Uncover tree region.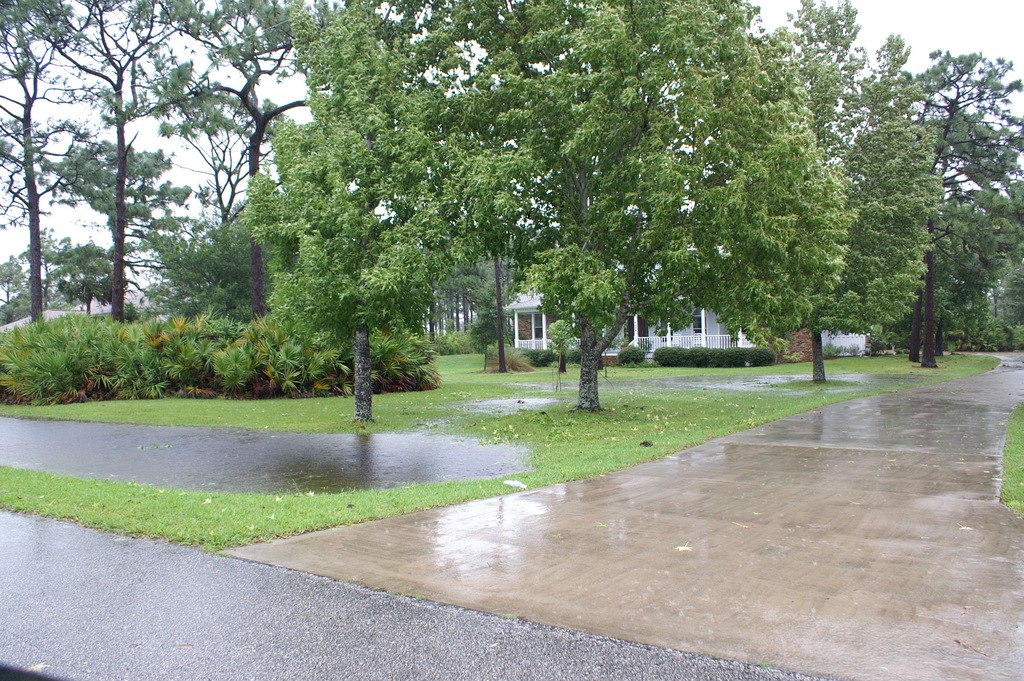
Uncovered: l=0, t=2, r=108, b=322.
